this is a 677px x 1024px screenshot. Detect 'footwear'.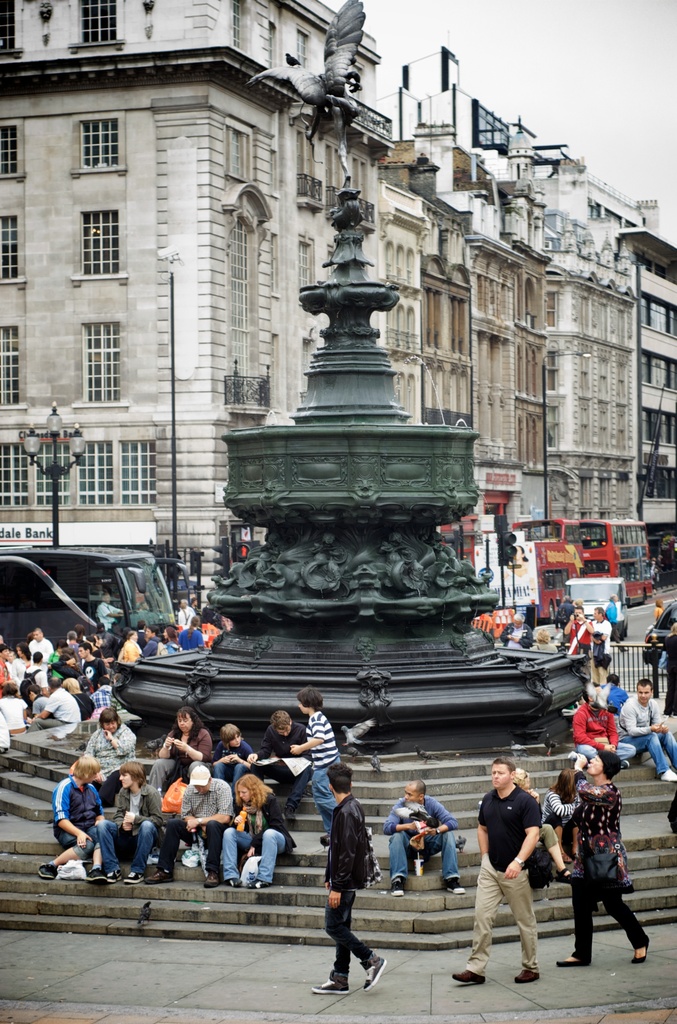
detection(103, 872, 117, 884).
